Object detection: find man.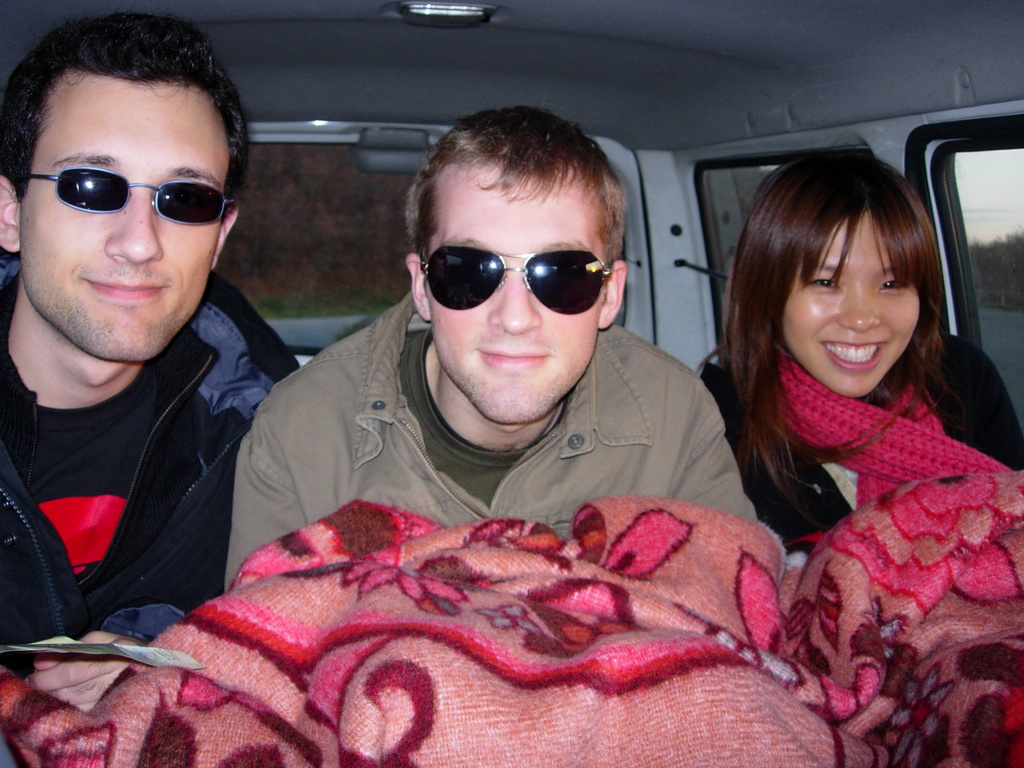
{"x1": 0, "y1": 15, "x2": 305, "y2": 674}.
